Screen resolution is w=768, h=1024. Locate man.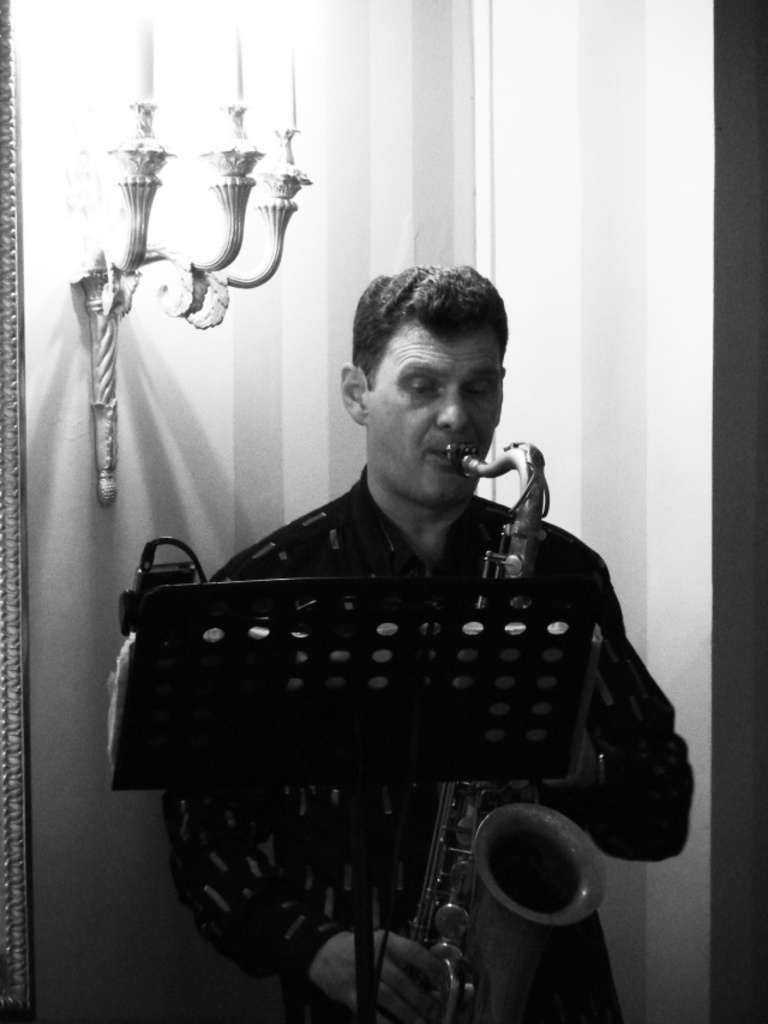
148,239,674,977.
